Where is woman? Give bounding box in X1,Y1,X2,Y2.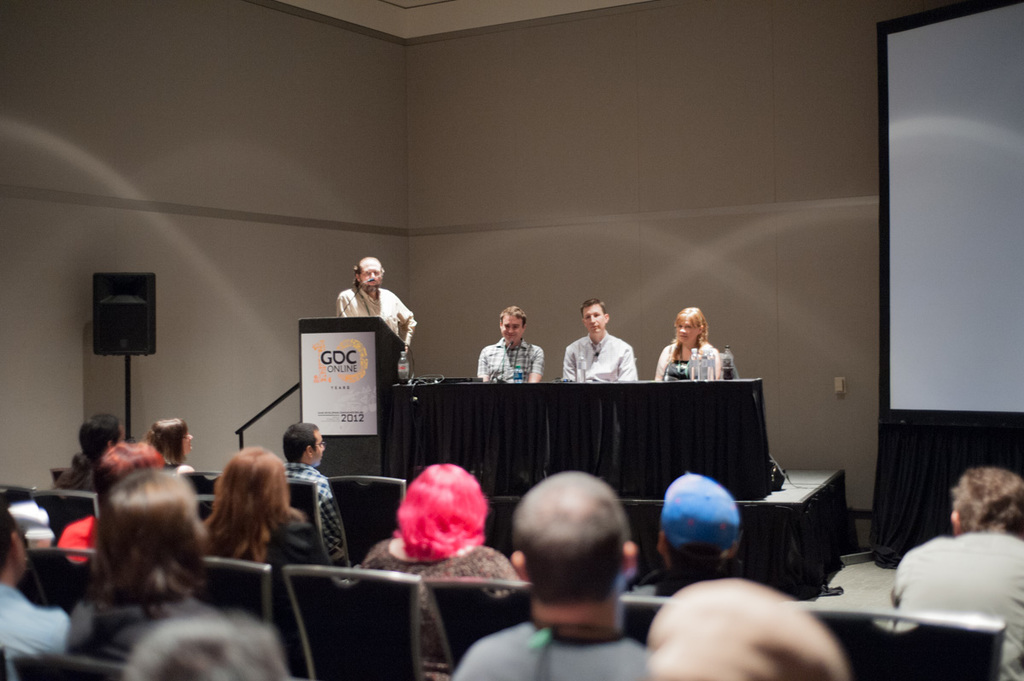
644,305,741,394.
